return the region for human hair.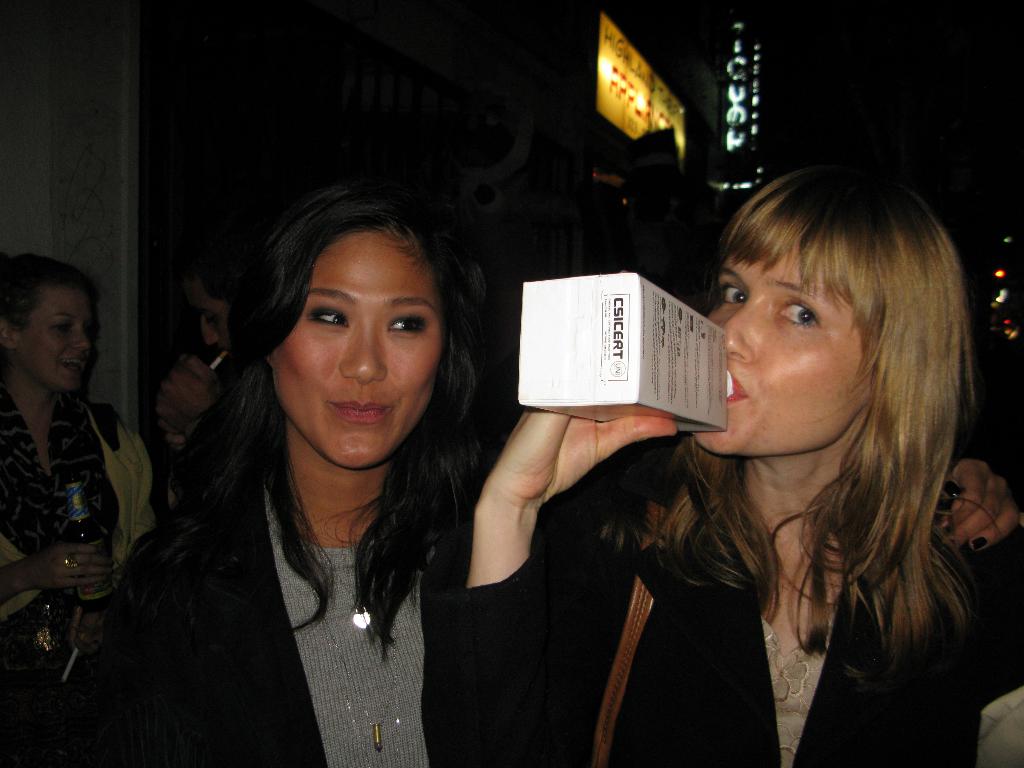
x1=148 y1=181 x2=496 y2=660.
